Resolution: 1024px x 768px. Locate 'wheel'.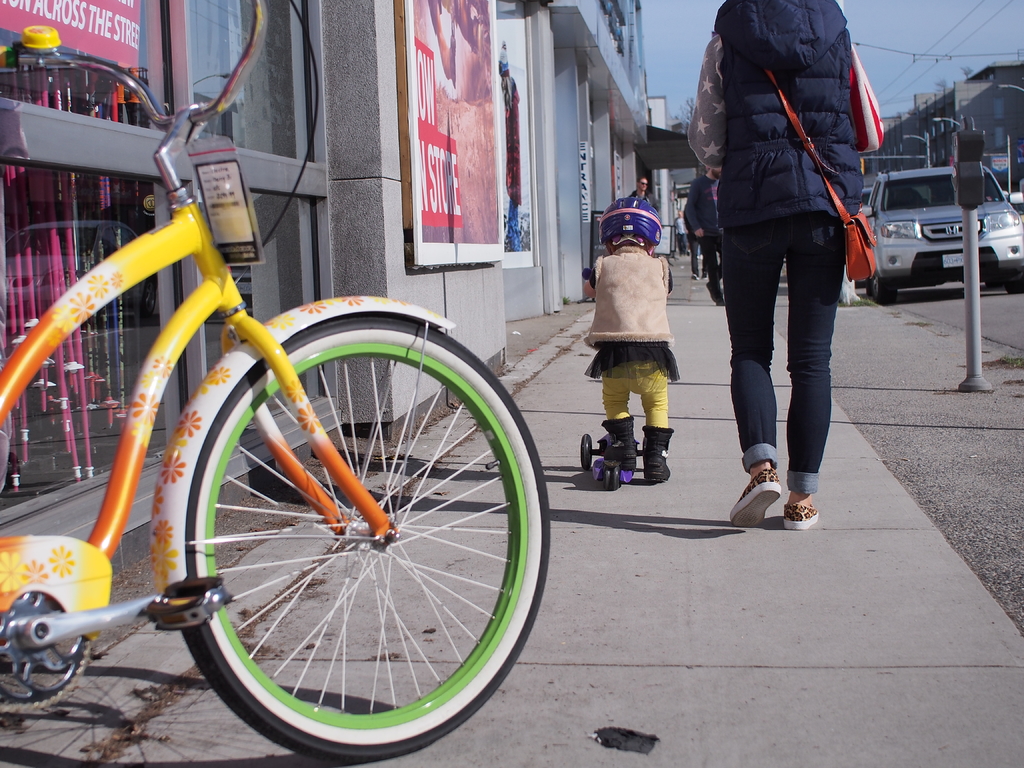
pyautogui.locateOnScreen(874, 271, 897, 303).
